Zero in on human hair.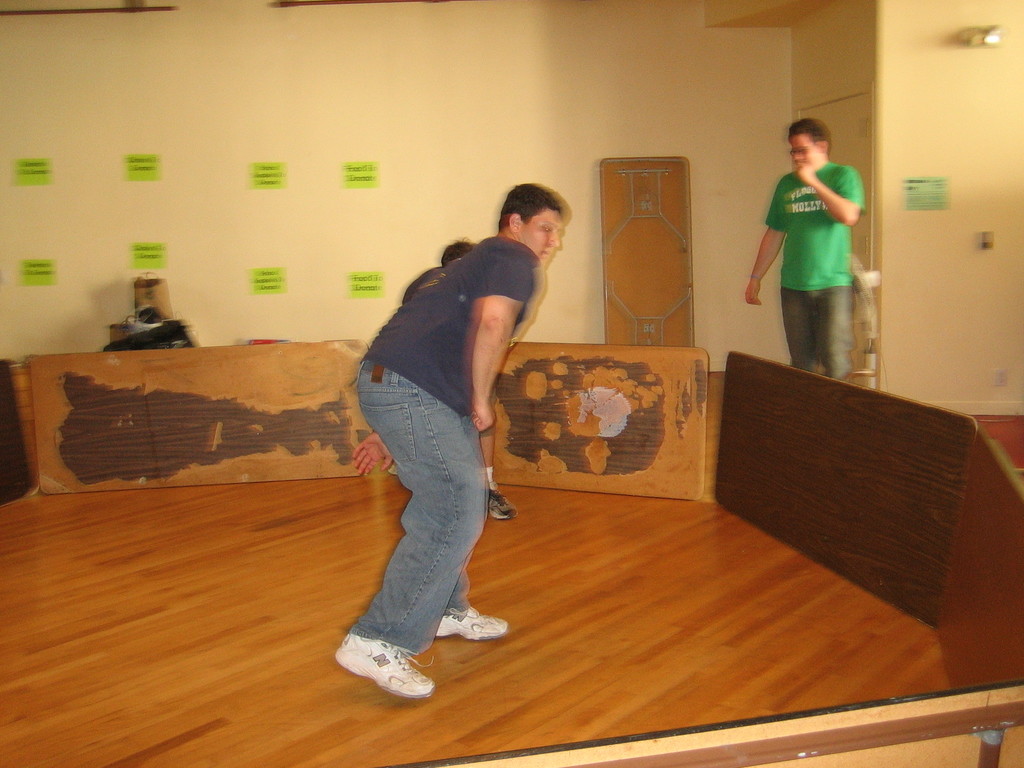
Zeroed in: rect(495, 175, 574, 230).
